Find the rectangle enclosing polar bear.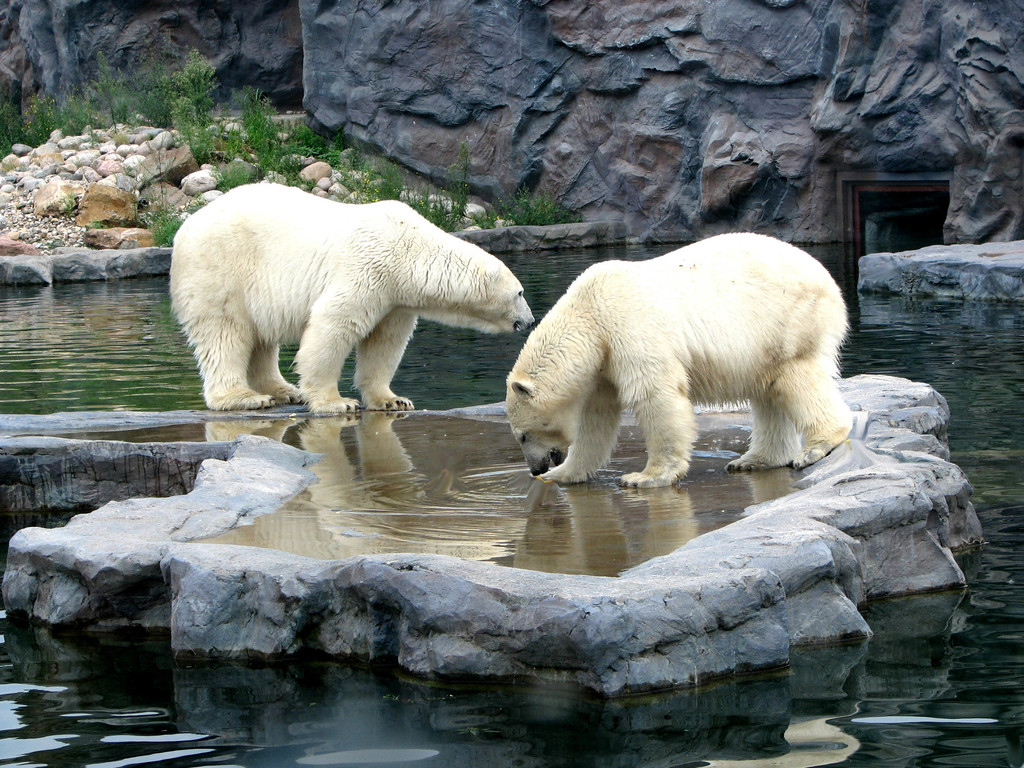
Rect(161, 178, 533, 415).
